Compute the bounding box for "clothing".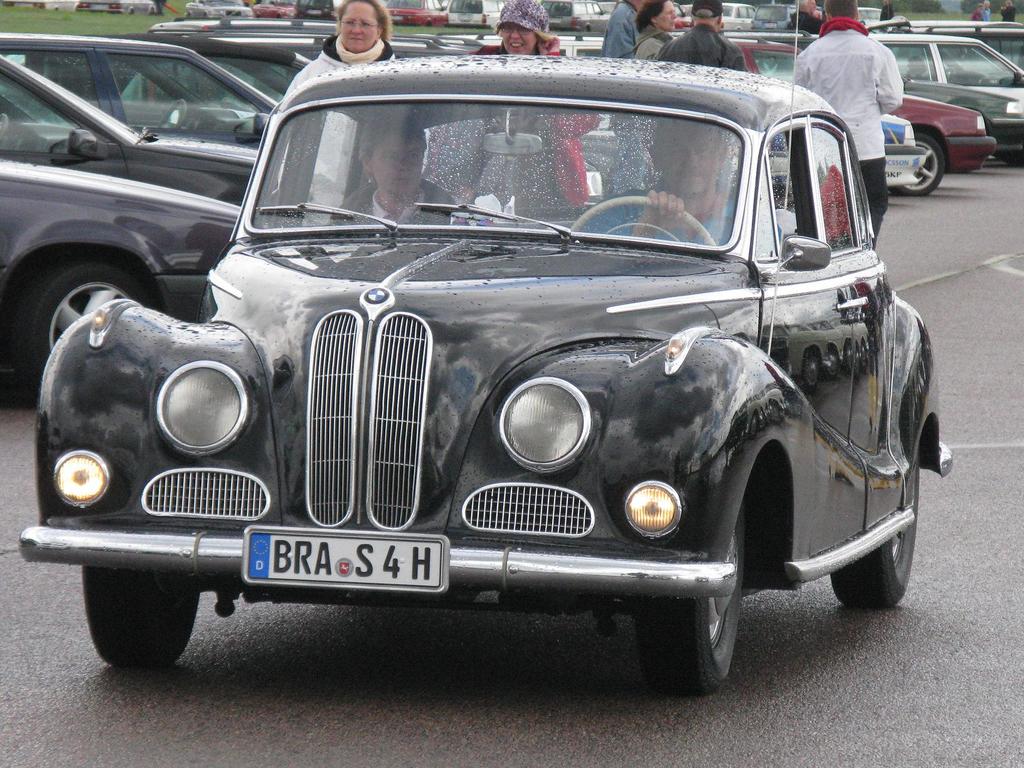
select_region(600, 0, 634, 67).
